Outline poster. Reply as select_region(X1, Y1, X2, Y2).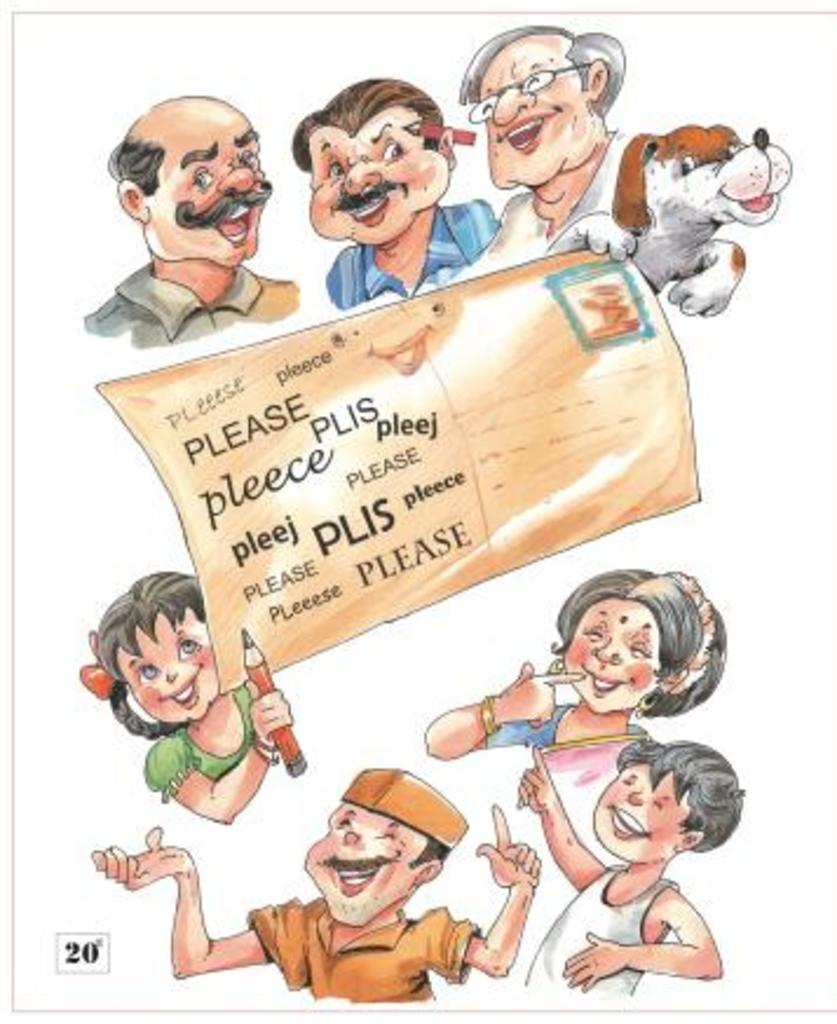
select_region(49, 0, 778, 1023).
